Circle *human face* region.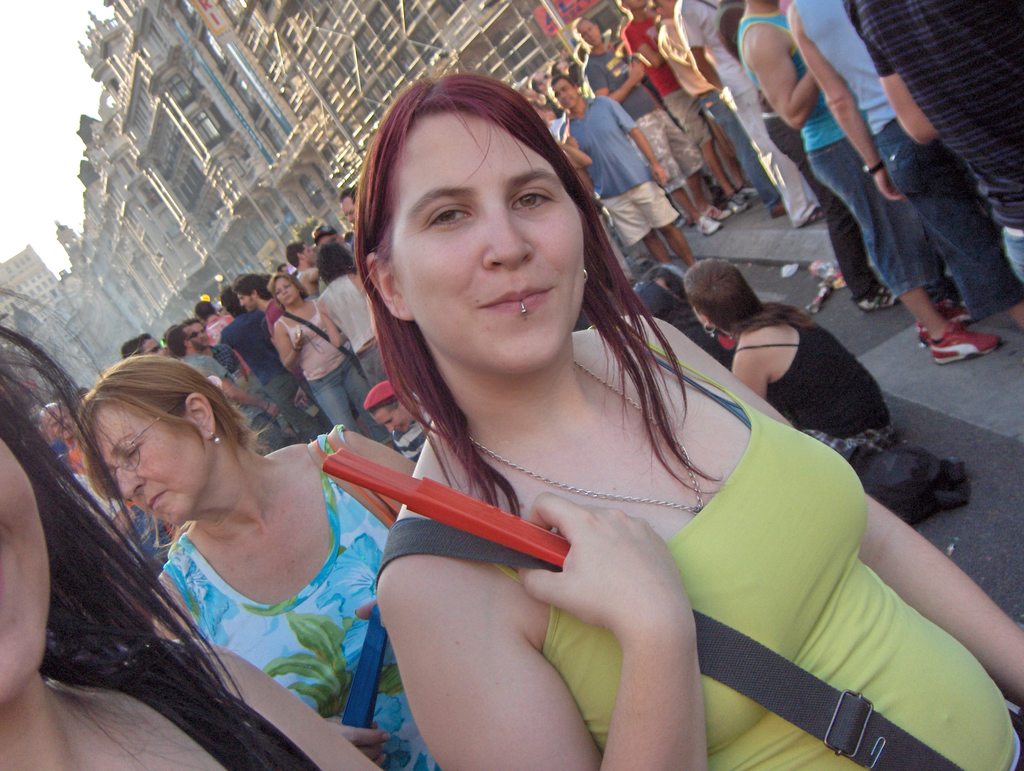
Region: [left=93, top=404, right=204, bottom=519].
